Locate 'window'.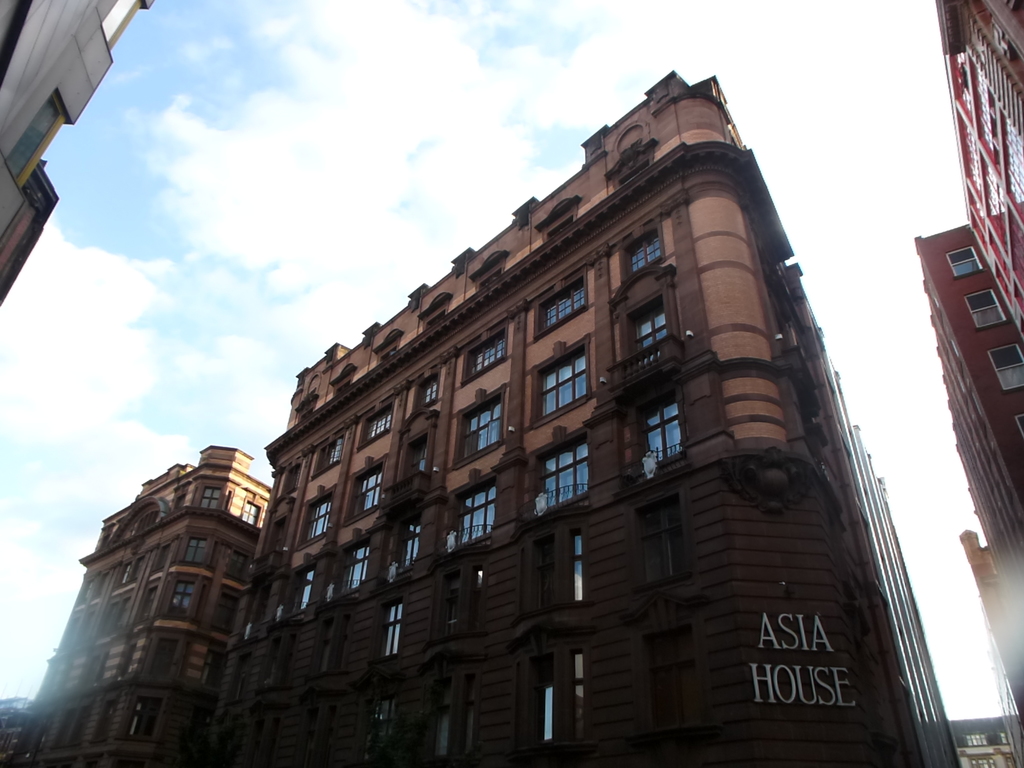
Bounding box: rect(414, 366, 440, 410).
